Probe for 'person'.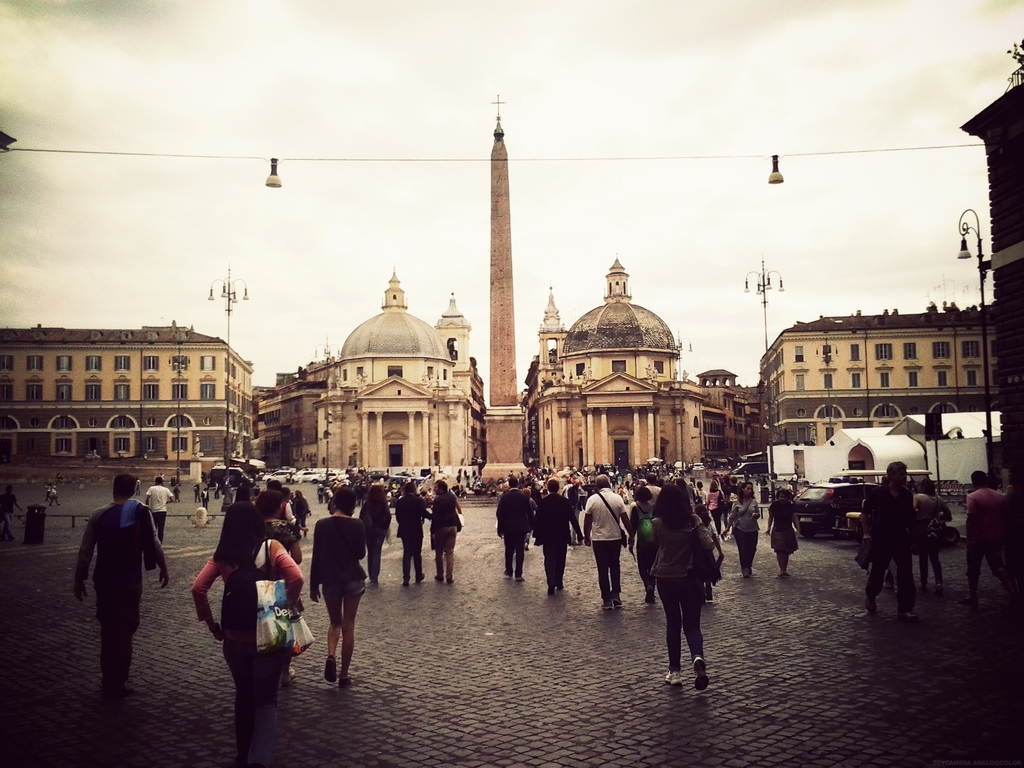
Probe result: {"x1": 146, "y1": 477, "x2": 173, "y2": 563}.
